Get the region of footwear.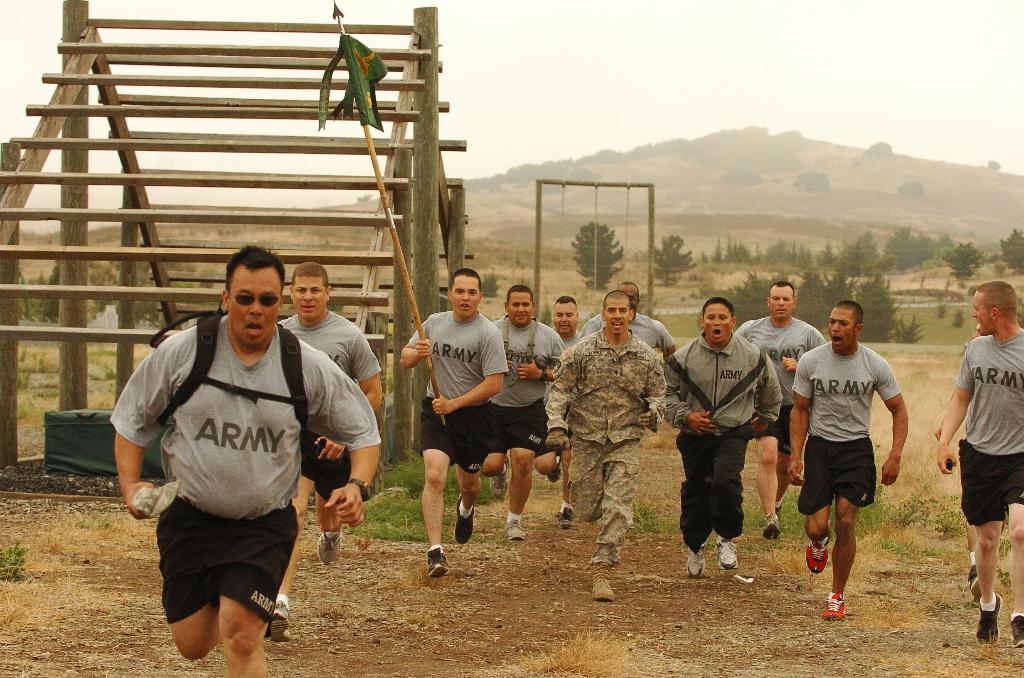
pyautogui.locateOnScreen(717, 535, 738, 569).
